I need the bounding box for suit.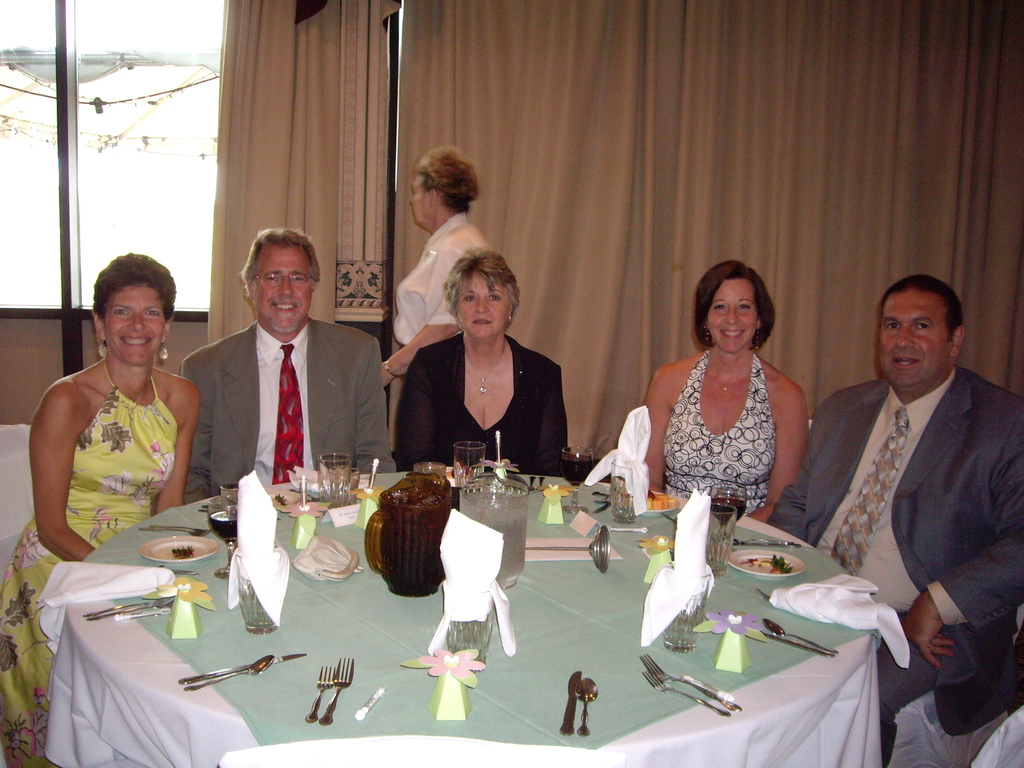
Here it is: crop(808, 288, 1014, 729).
